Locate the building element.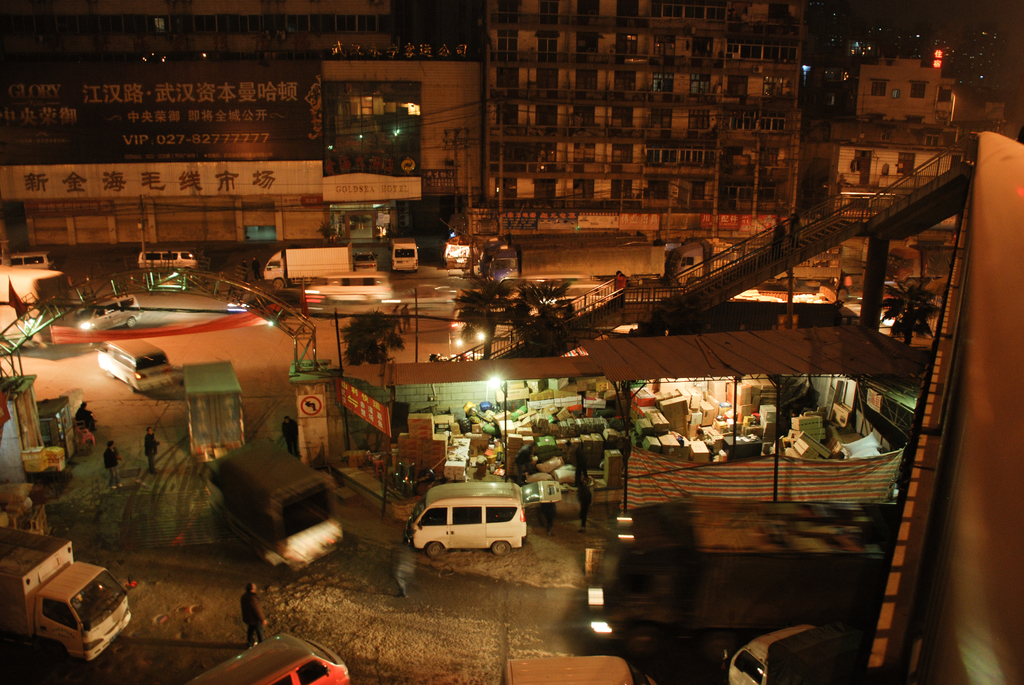
Element bbox: x1=854 y1=54 x2=1023 y2=127.
